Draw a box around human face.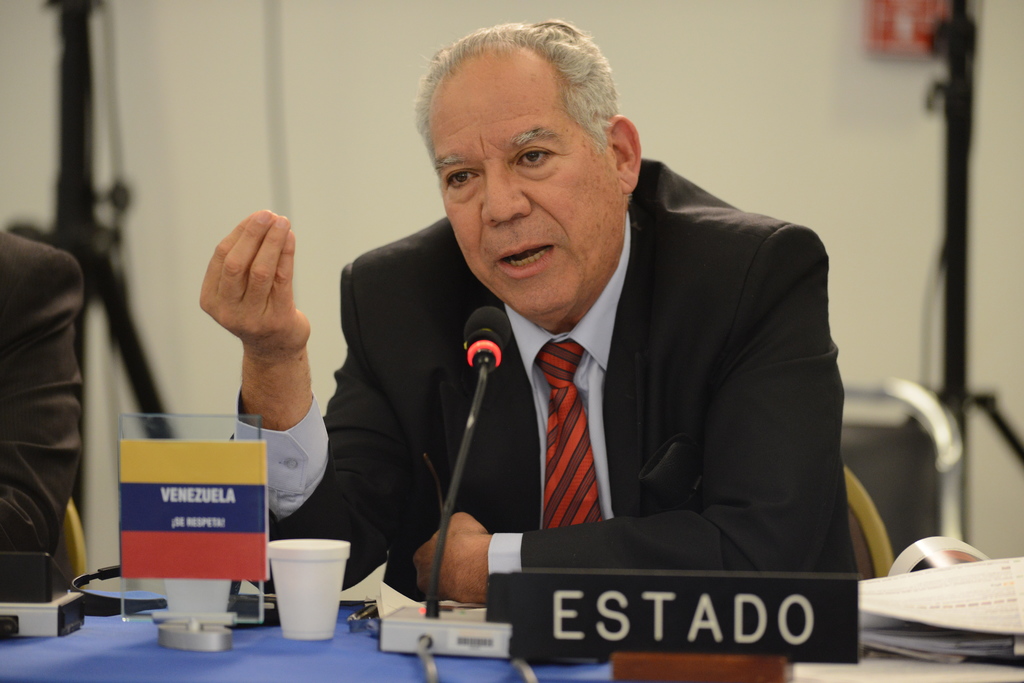
(left=434, top=68, right=621, bottom=316).
